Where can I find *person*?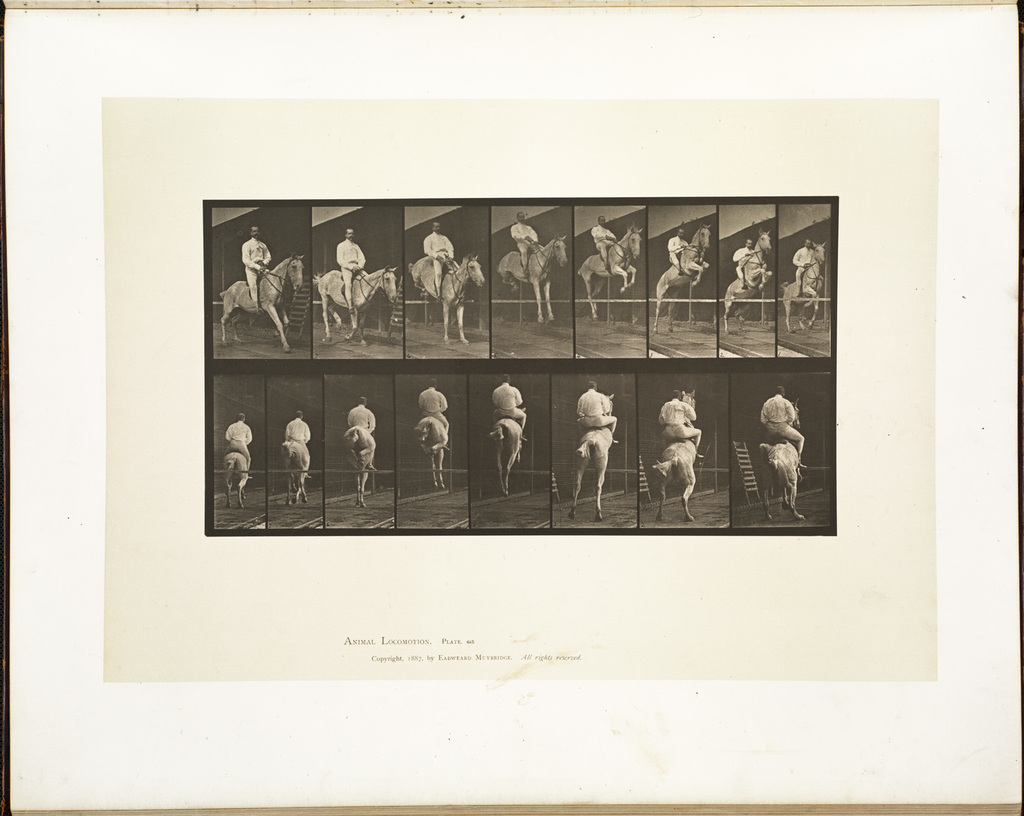
You can find it at l=416, t=379, r=449, b=441.
